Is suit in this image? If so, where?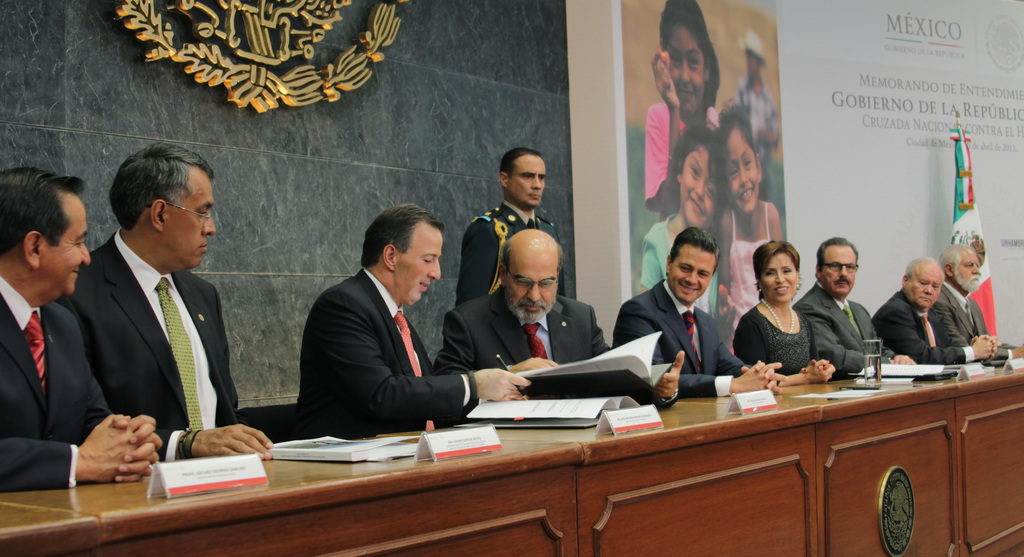
Yes, at [x1=58, y1=163, x2=239, y2=480].
